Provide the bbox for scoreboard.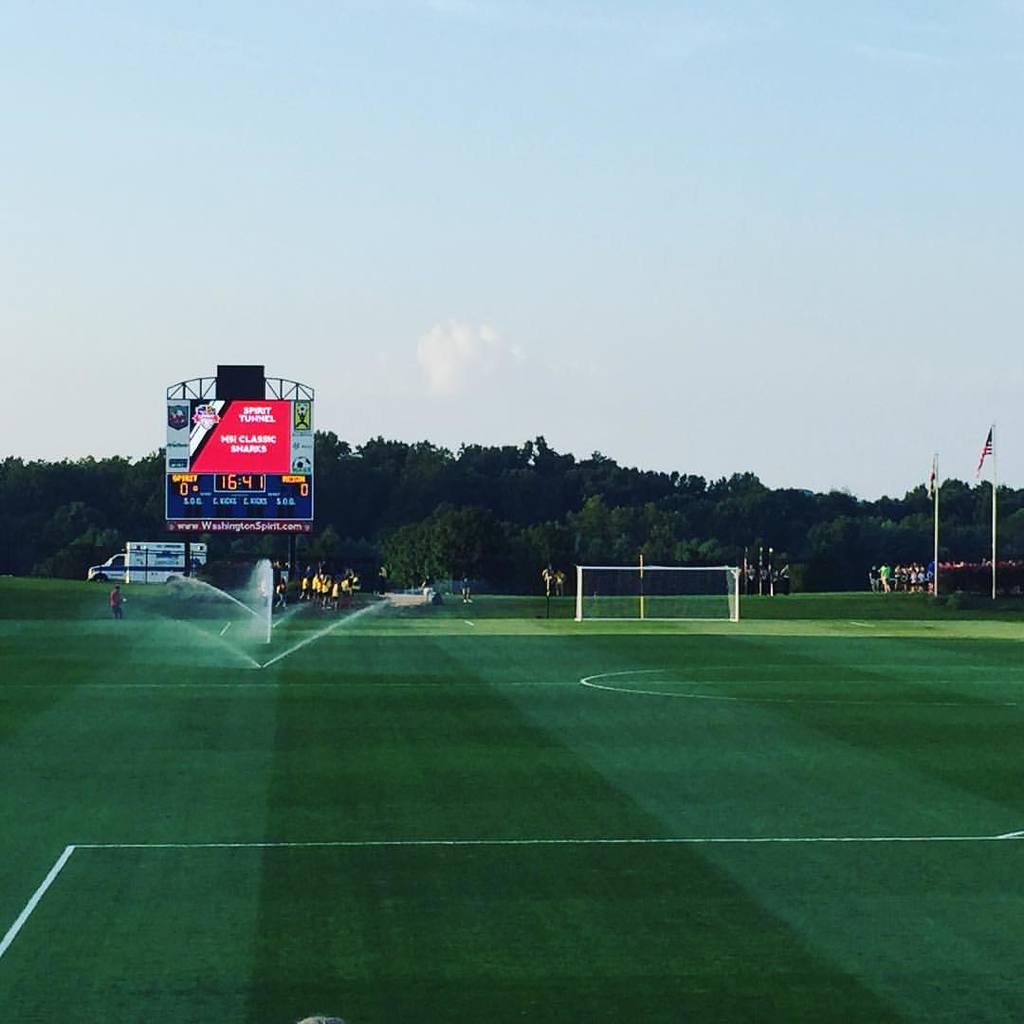
173, 388, 304, 571.
